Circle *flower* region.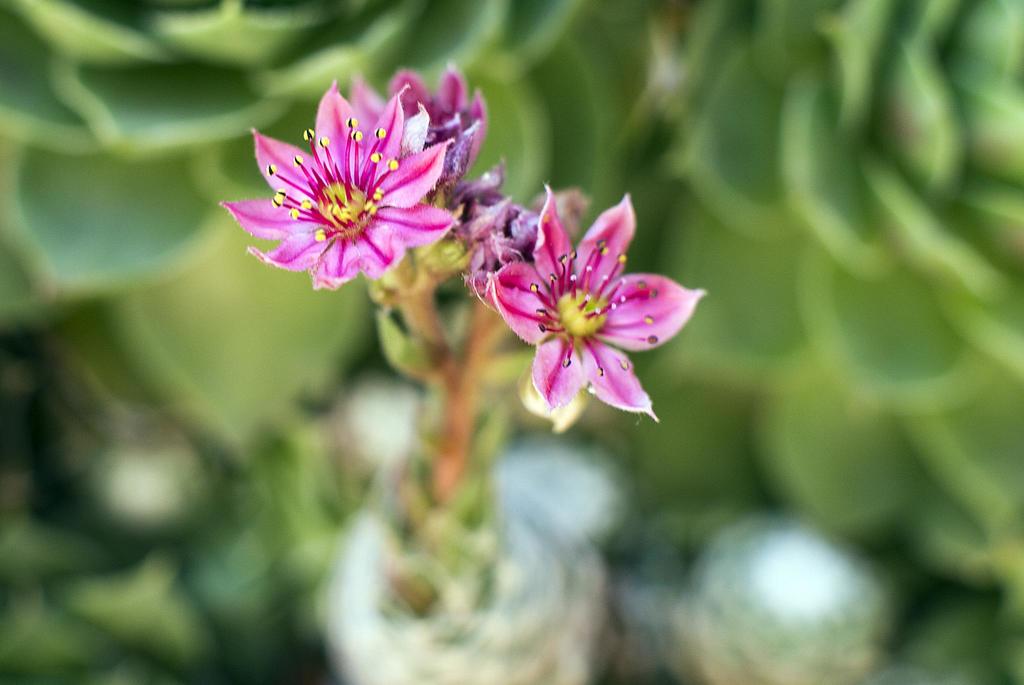
Region: box=[356, 60, 483, 205].
